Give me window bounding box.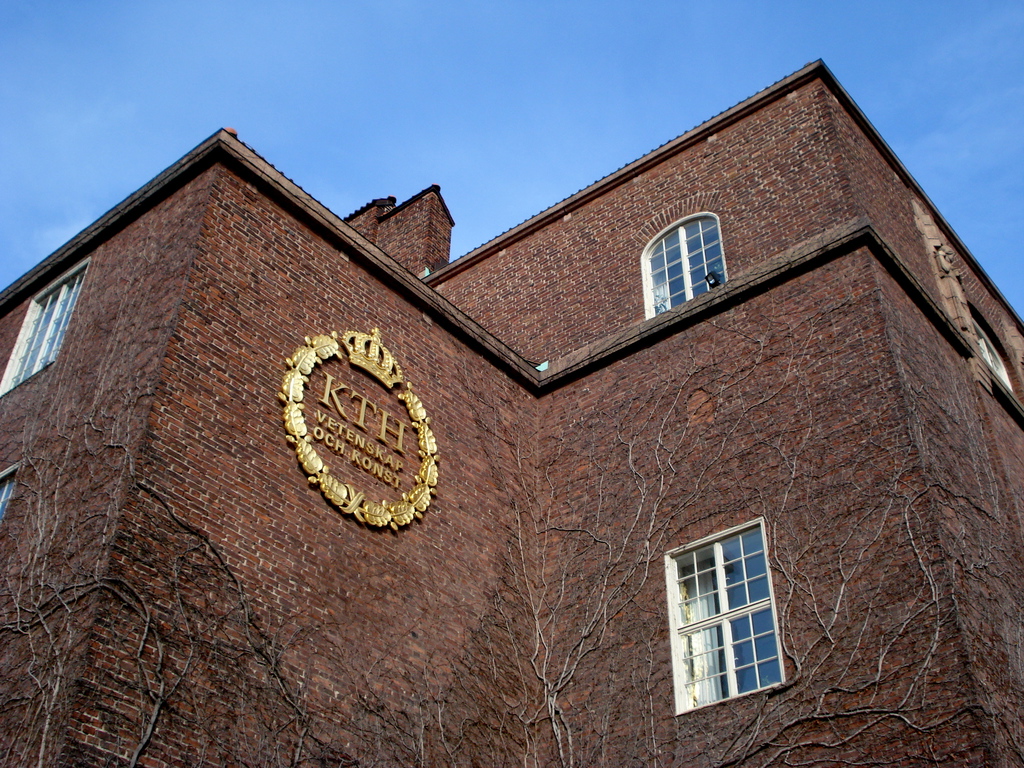
0,461,22,529.
